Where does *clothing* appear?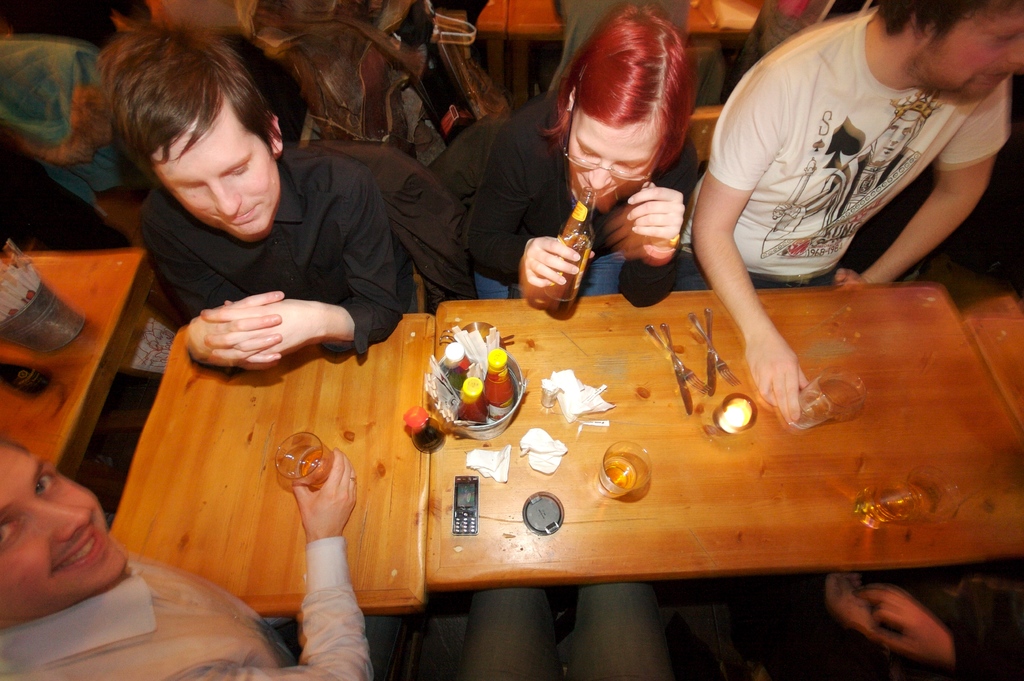
Appears at BBox(0, 533, 374, 680).
